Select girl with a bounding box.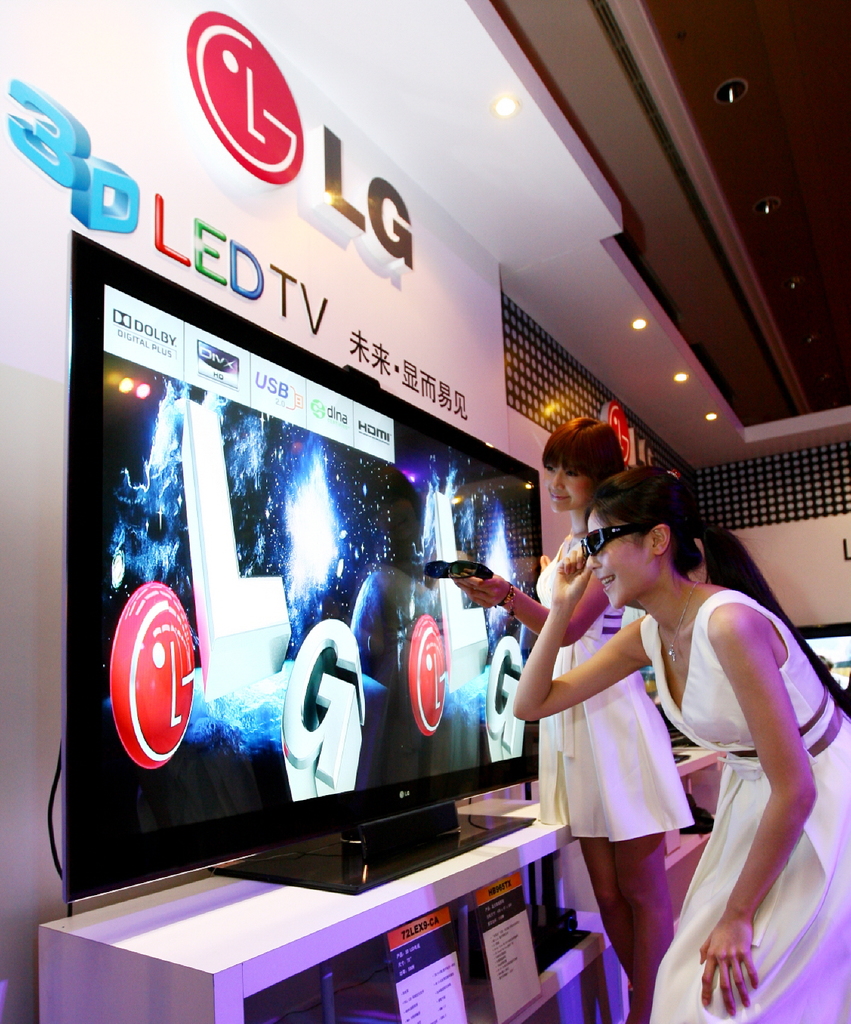
left=428, top=415, right=694, bottom=1023.
